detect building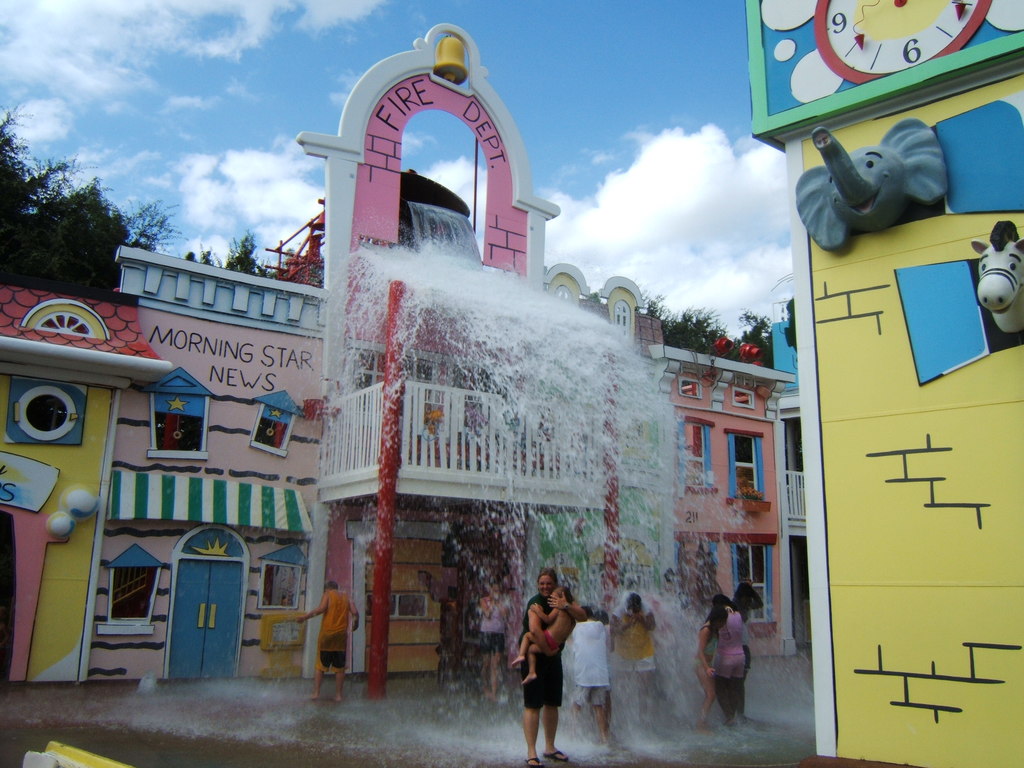
select_region(84, 247, 328, 681)
